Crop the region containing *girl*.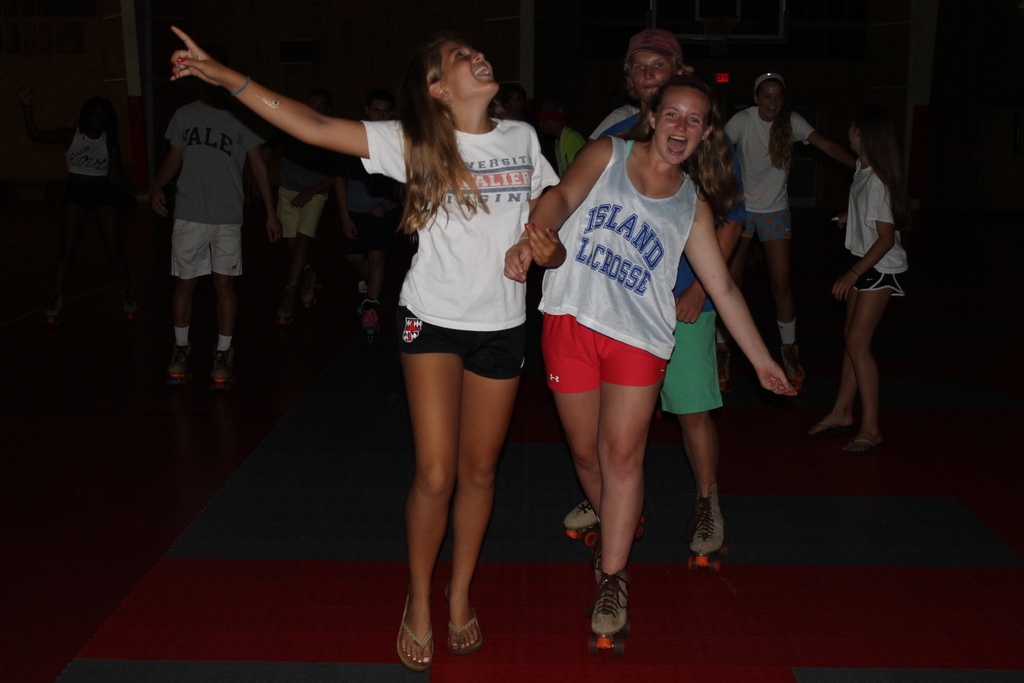
Crop region: {"x1": 505, "y1": 76, "x2": 804, "y2": 654}.
